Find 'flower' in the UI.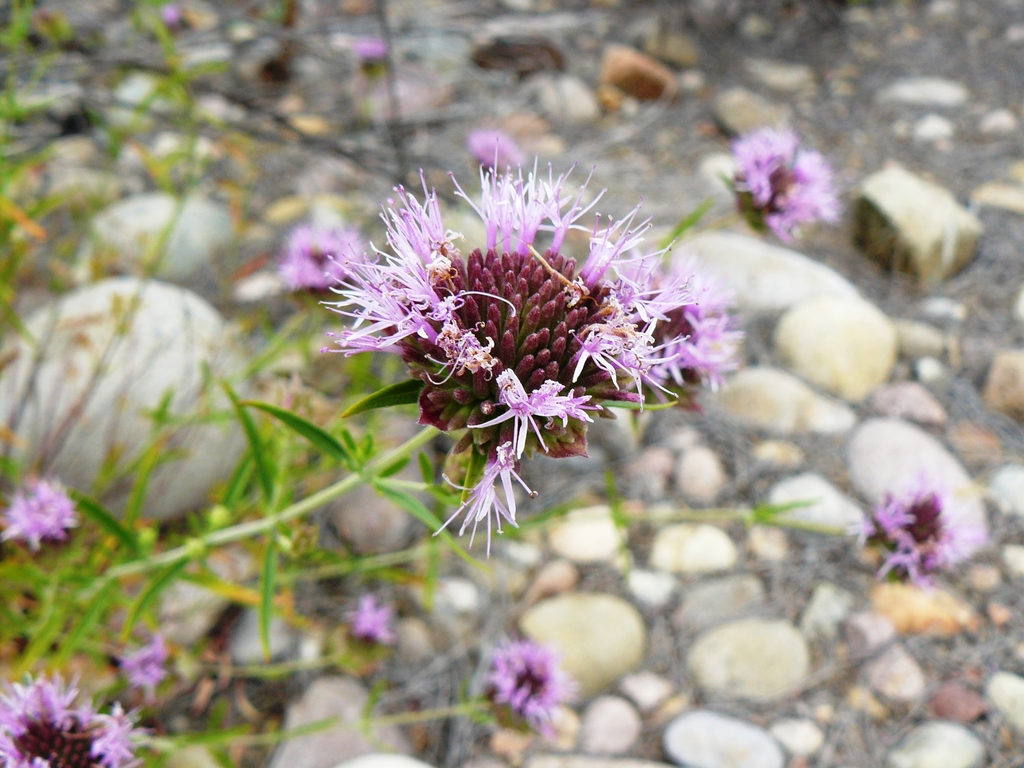
UI element at 157/5/196/37.
